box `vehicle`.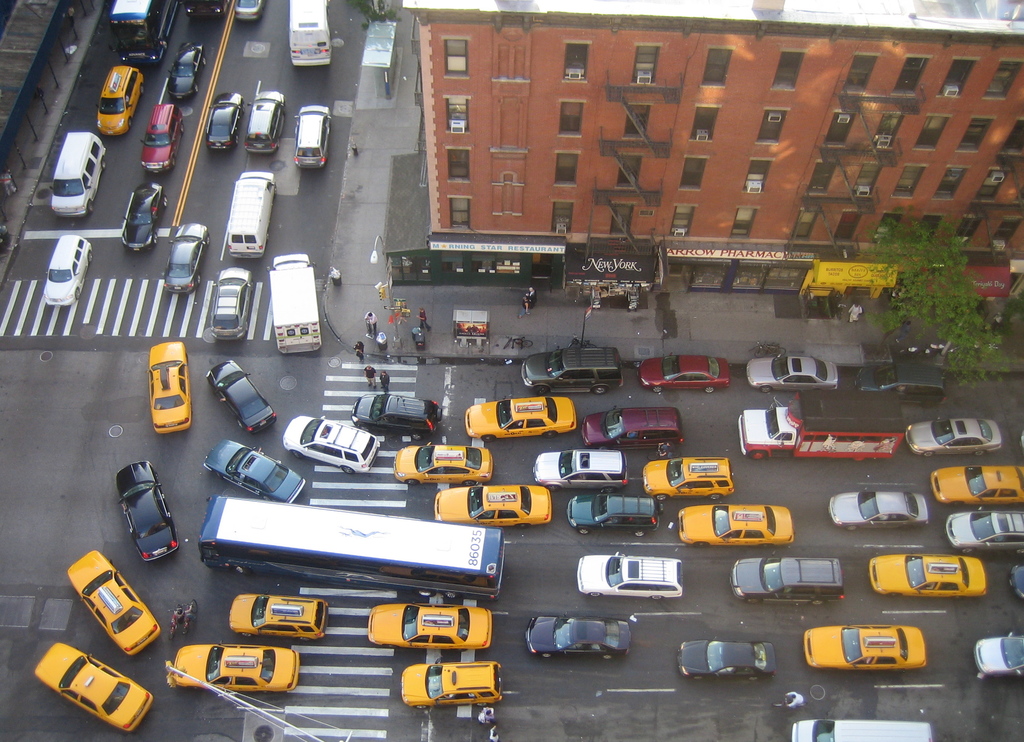
<box>122,178,171,252</box>.
